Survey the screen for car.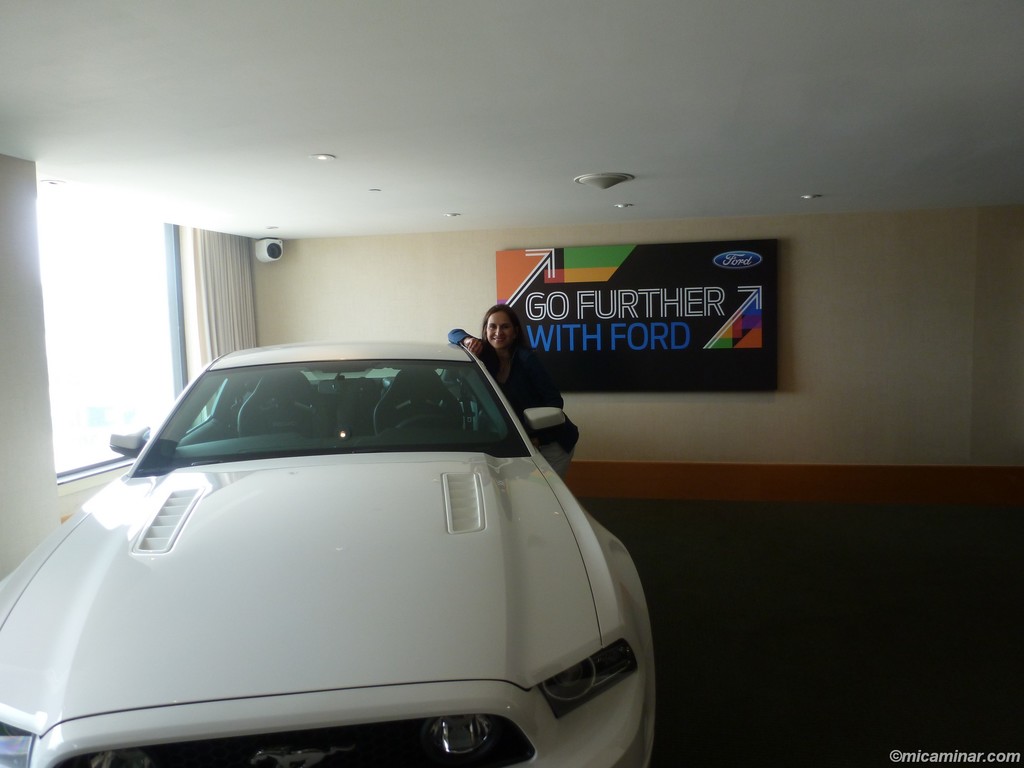
Survey found: (x1=0, y1=339, x2=650, y2=767).
